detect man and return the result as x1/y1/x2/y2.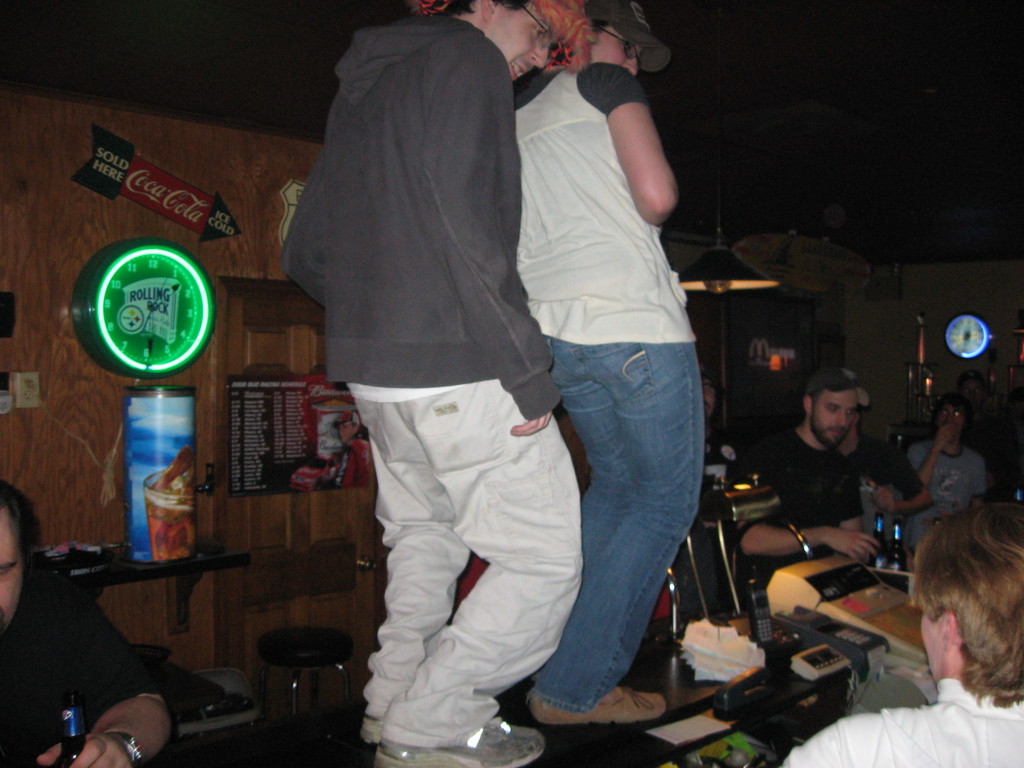
849/373/959/537.
